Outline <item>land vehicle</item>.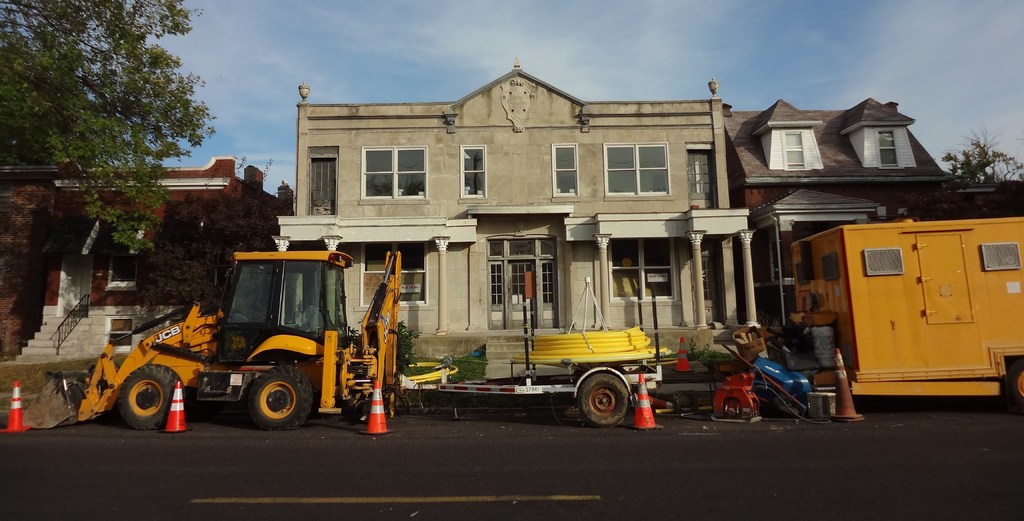
Outline: <box>90,239,436,433</box>.
